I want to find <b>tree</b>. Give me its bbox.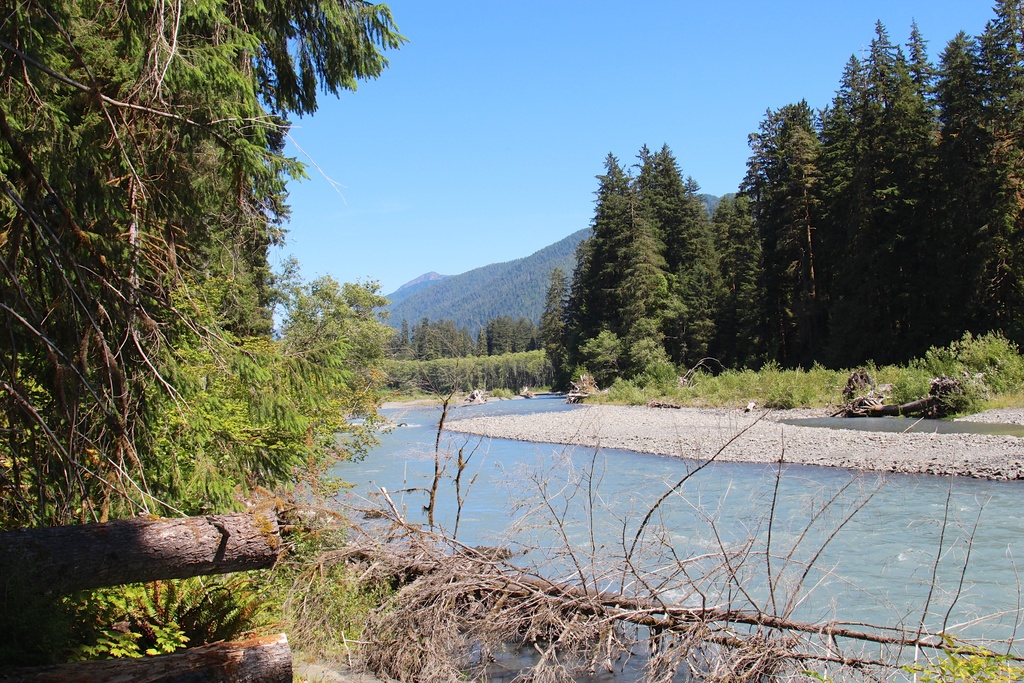
BBox(0, 0, 409, 530).
